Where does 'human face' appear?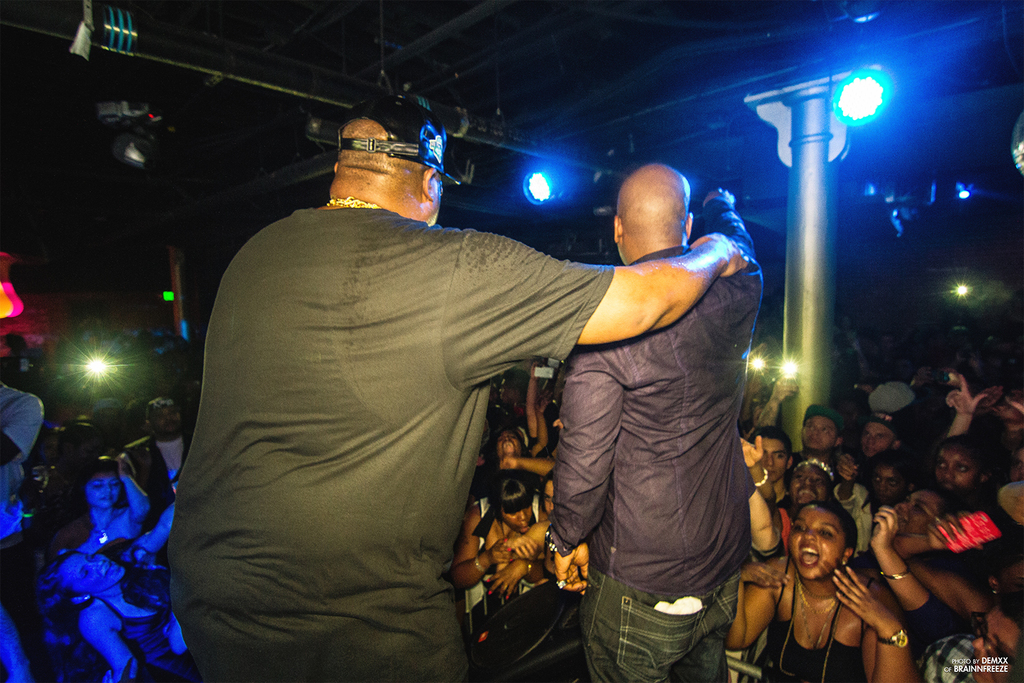
Appears at [left=936, top=434, right=974, bottom=495].
